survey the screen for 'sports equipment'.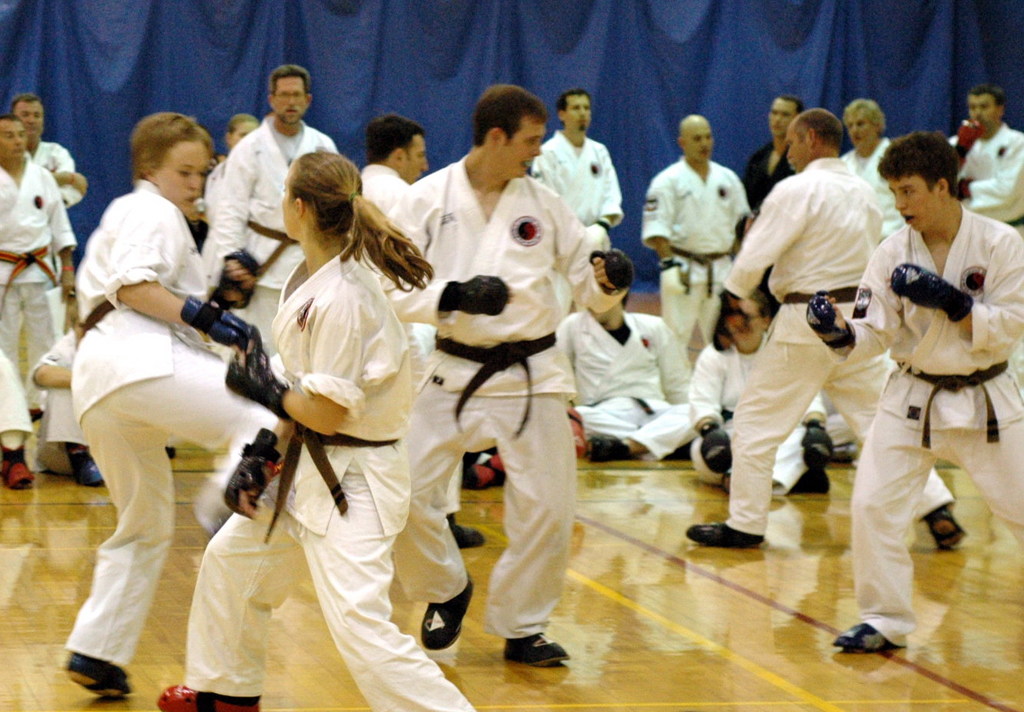
Survey found: <region>434, 271, 510, 315</region>.
